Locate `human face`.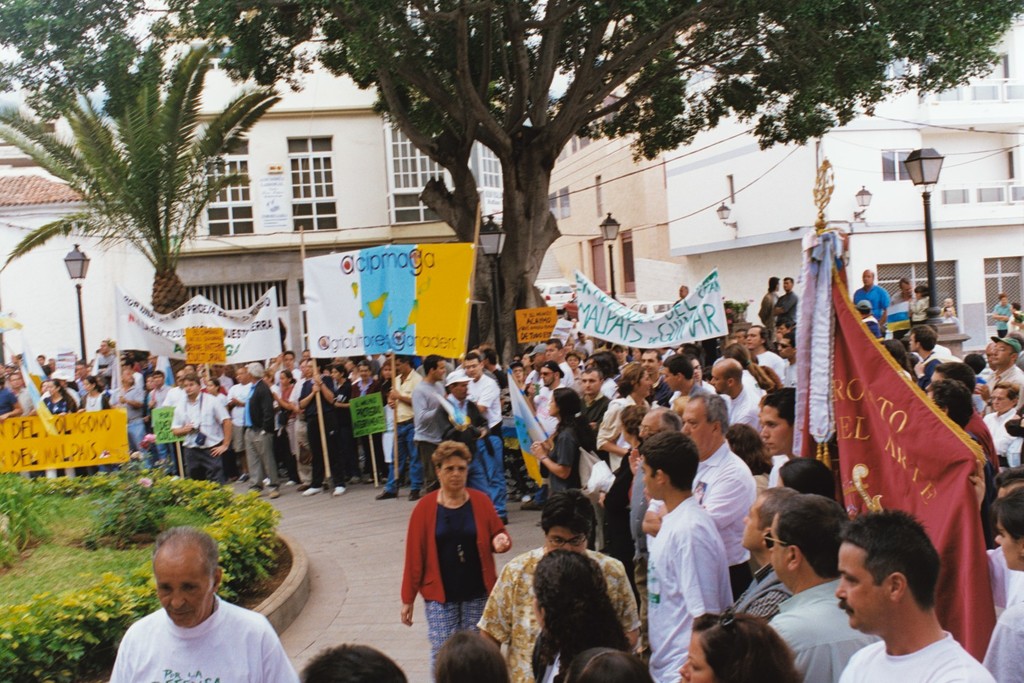
Bounding box: x1=747 y1=331 x2=761 y2=348.
